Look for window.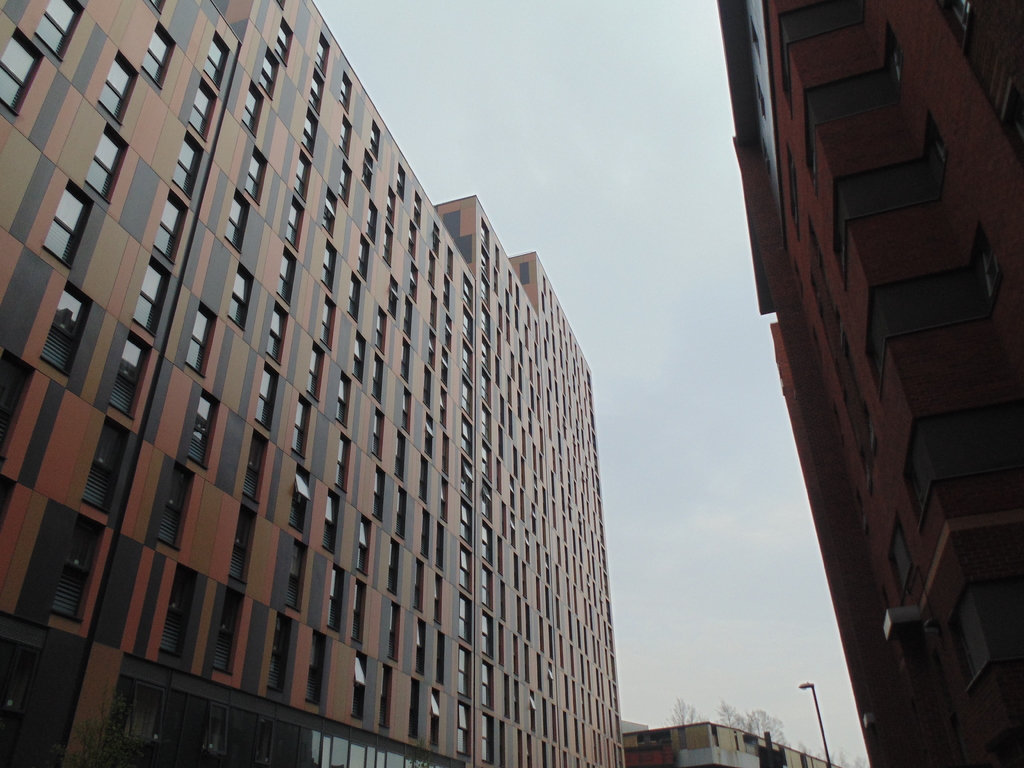
Found: {"left": 314, "top": 36, "right": 325, "bottom": 70}.
